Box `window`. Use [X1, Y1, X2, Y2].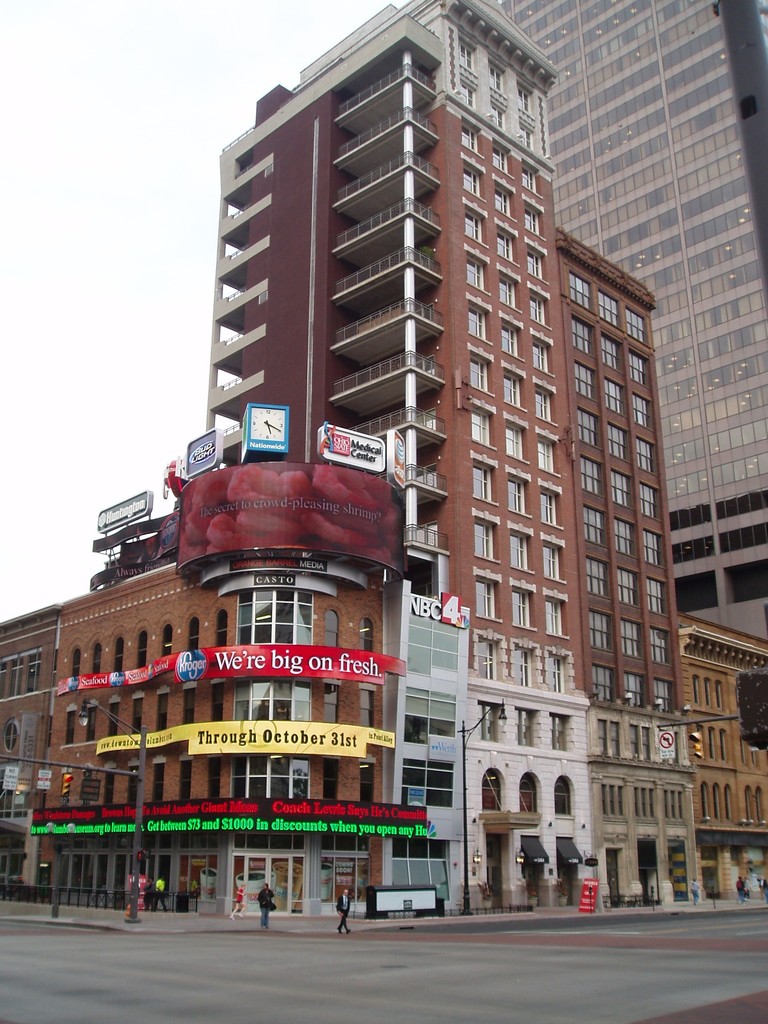
[499, 275, 516, 308].
